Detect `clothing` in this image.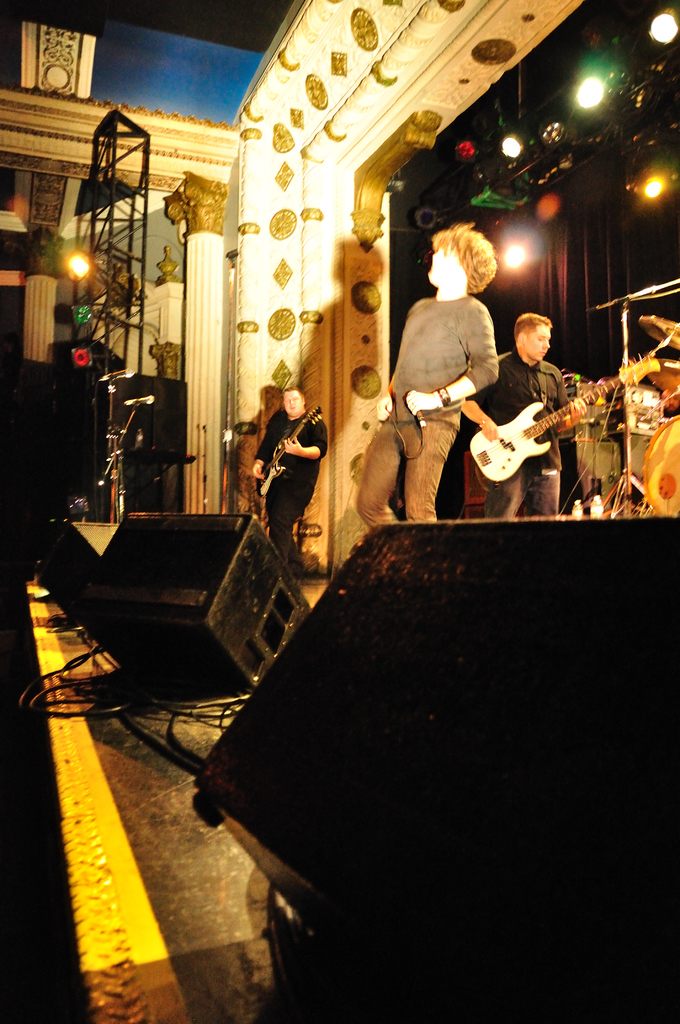
Detection: select_region(488, 349, 577, 512).
